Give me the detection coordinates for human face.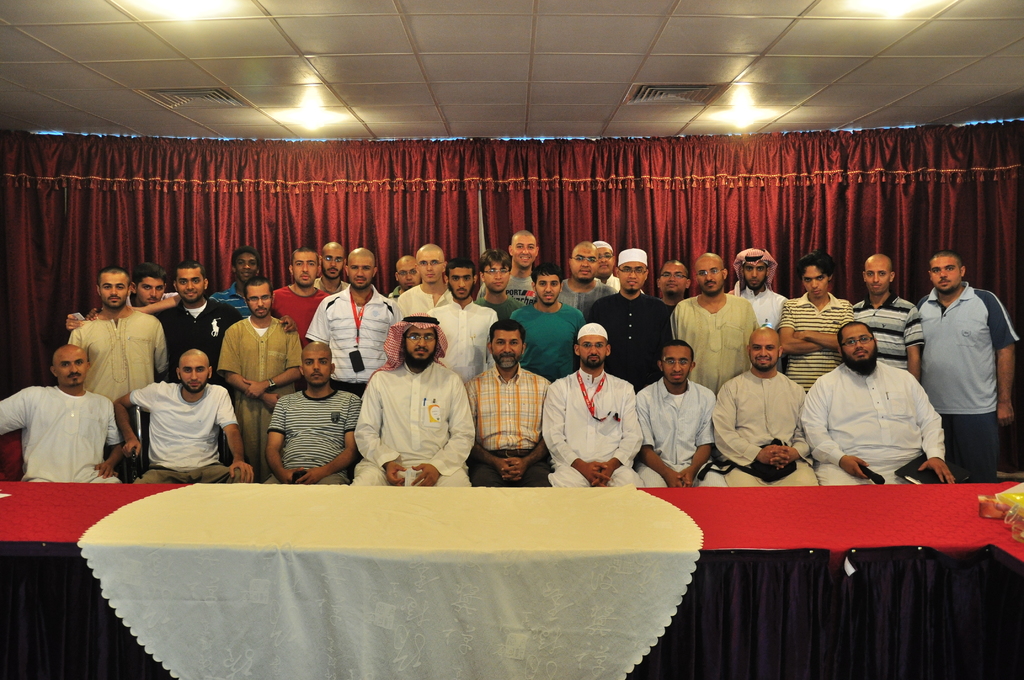
<box>321,247,343,280</box>.
